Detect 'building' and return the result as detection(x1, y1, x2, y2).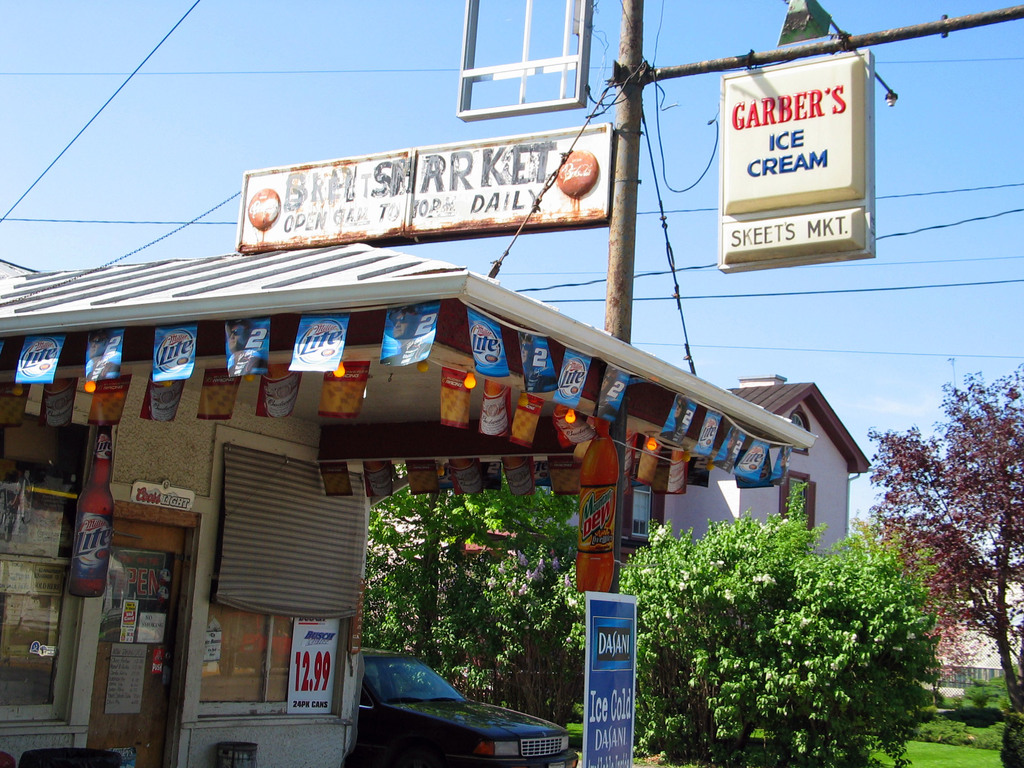
detection(631, 372, 877, 557).
